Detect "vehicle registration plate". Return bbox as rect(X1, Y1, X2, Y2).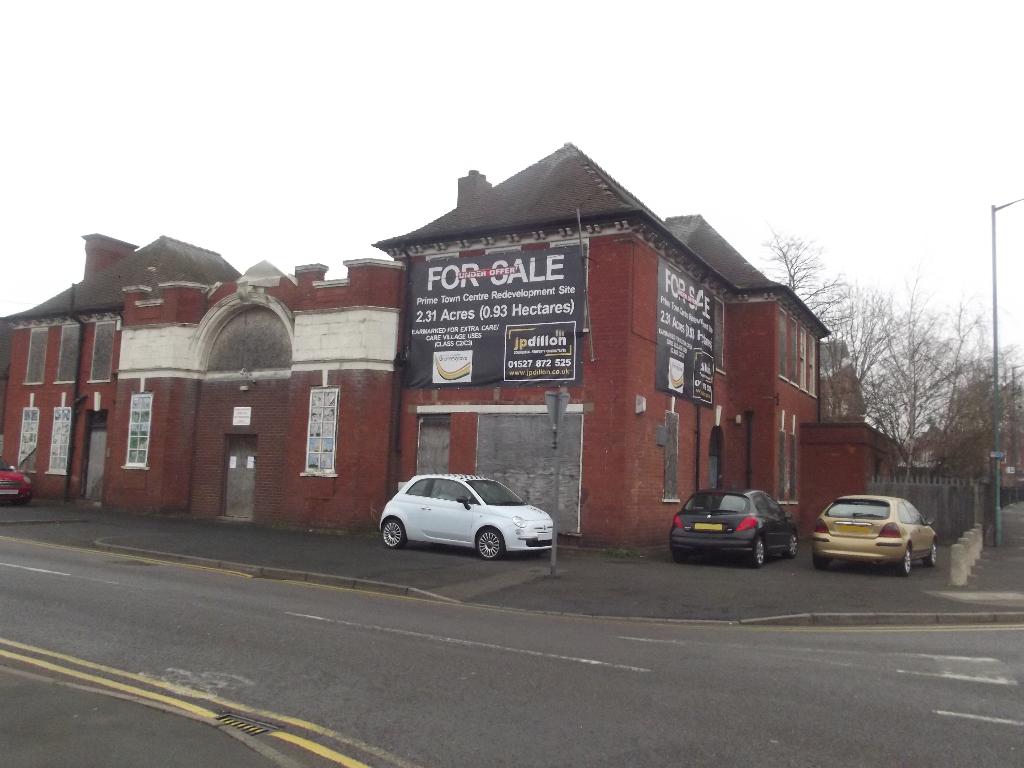
rect(694, 521, 723, 532).
